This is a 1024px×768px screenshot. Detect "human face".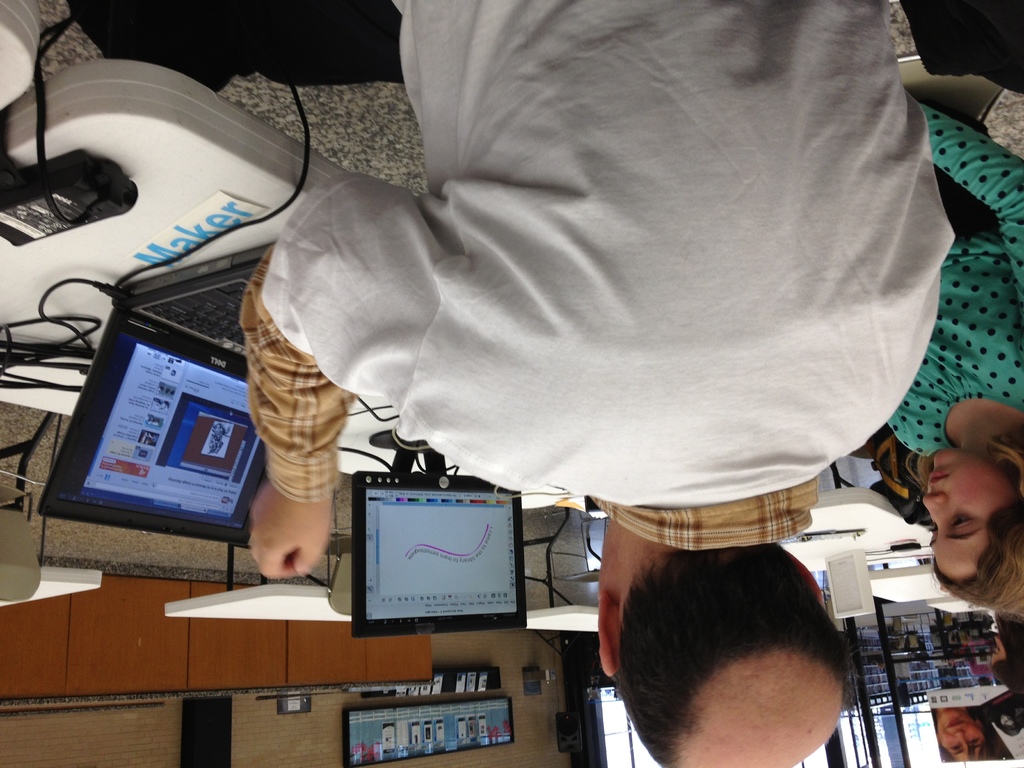
x1=933 y1=709 x2=984 y2=764.
